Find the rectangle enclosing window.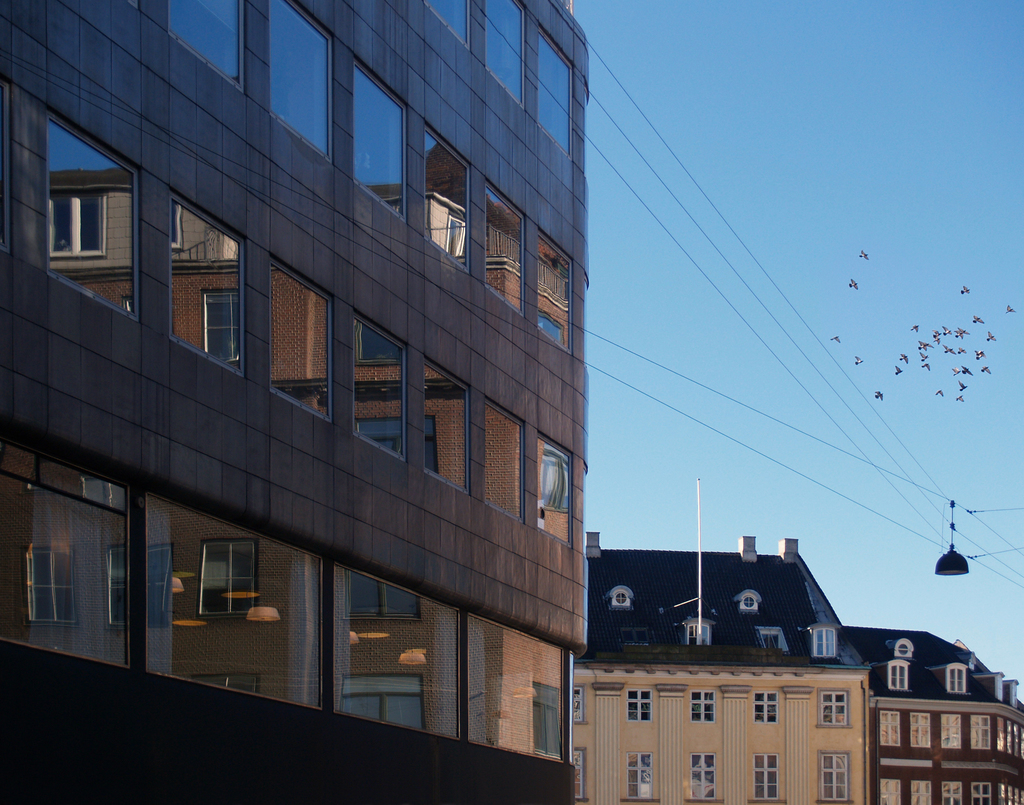
bbox=[484, 0, 528, 113].
